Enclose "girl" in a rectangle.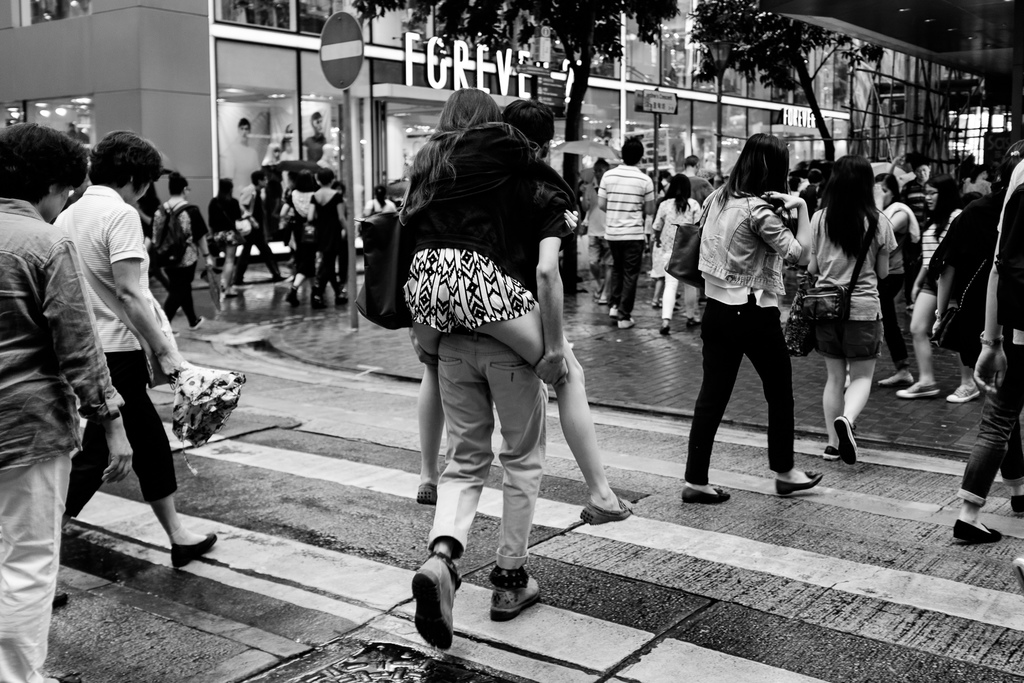
(312,169,356,309).
